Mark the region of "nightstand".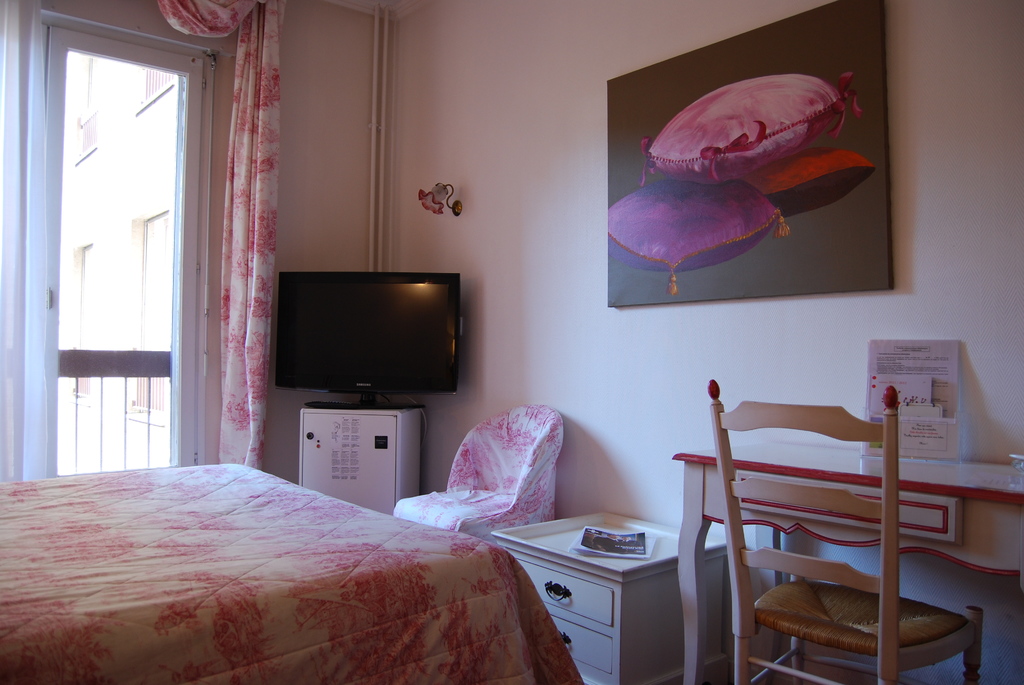
Region: [674,443,1023,684].
